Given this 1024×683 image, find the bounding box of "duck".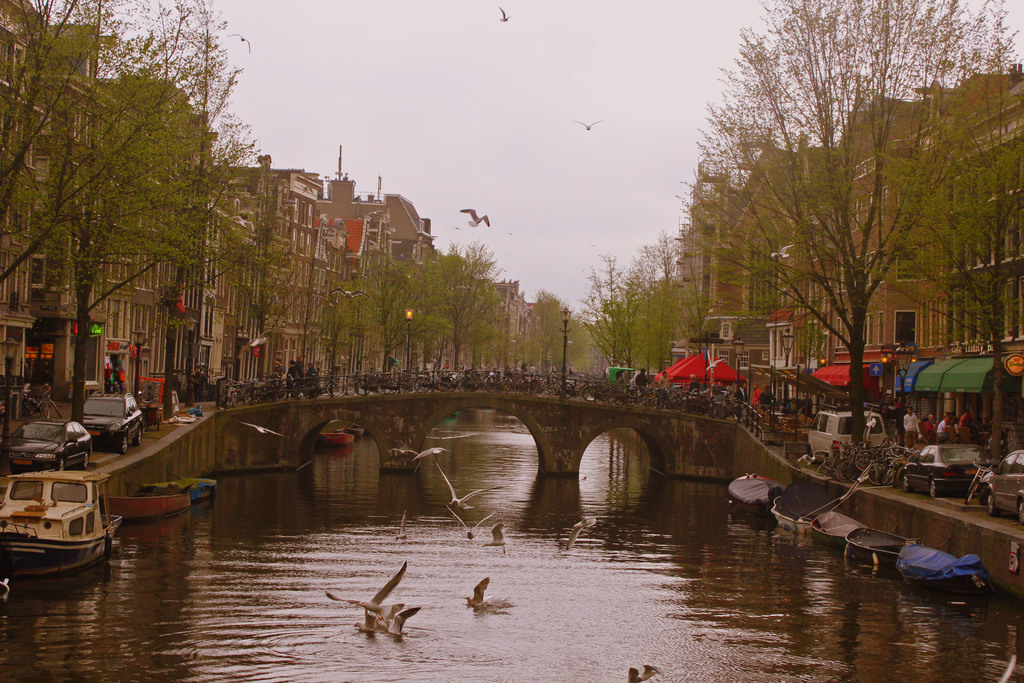
region(460, 210, 488, 229).
